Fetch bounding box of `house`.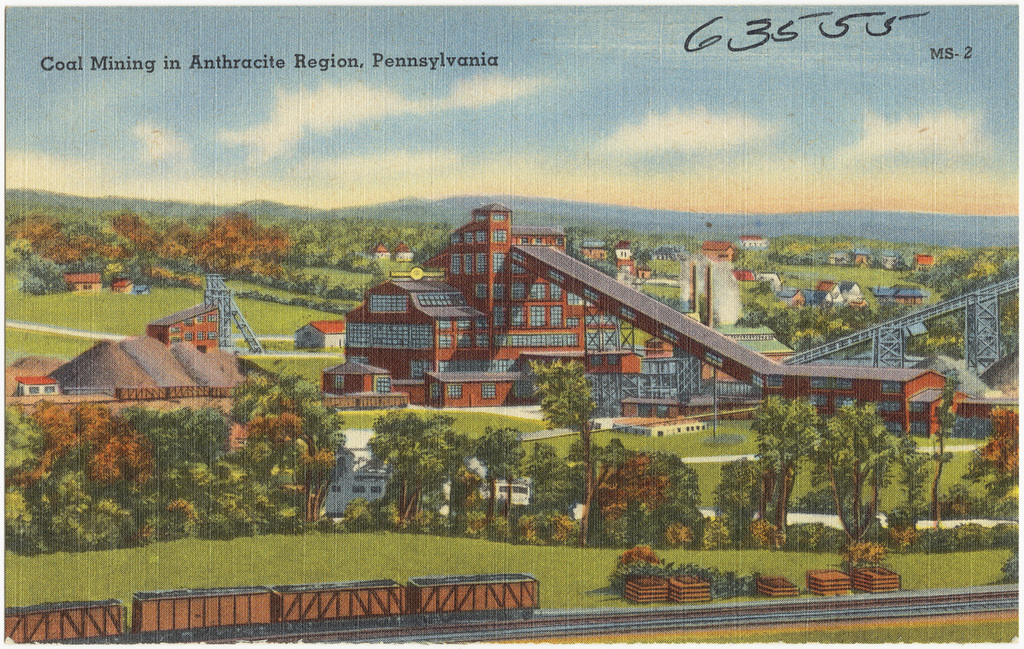
Bbox: pyautogui.locateOnScreen(18, 375, 57, 395).
